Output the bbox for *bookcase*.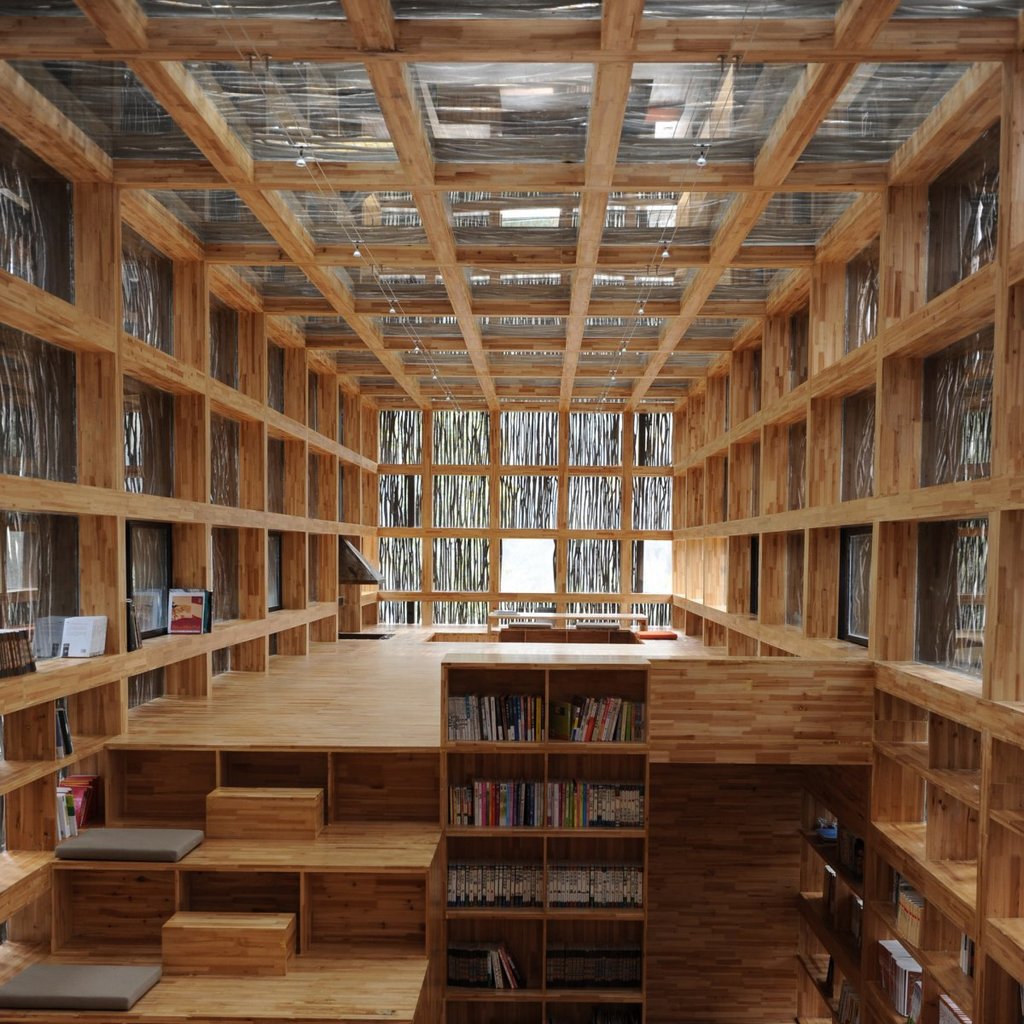
793,786,1023,1023.
